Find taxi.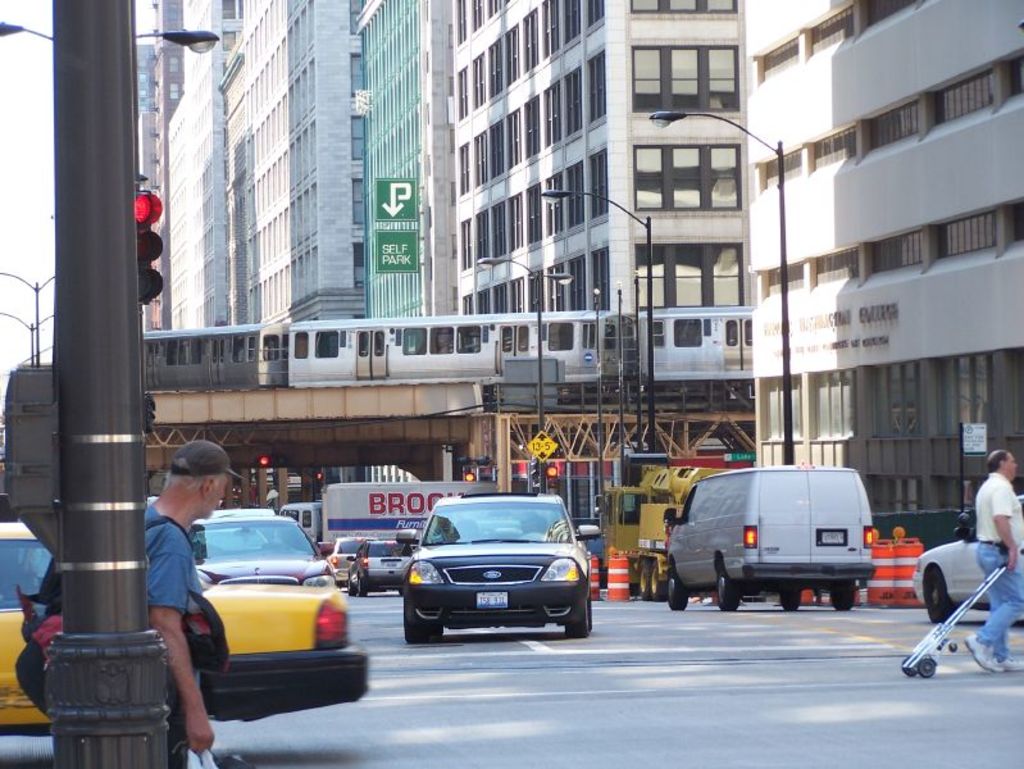
bbox(0, 493, 369, 734).
